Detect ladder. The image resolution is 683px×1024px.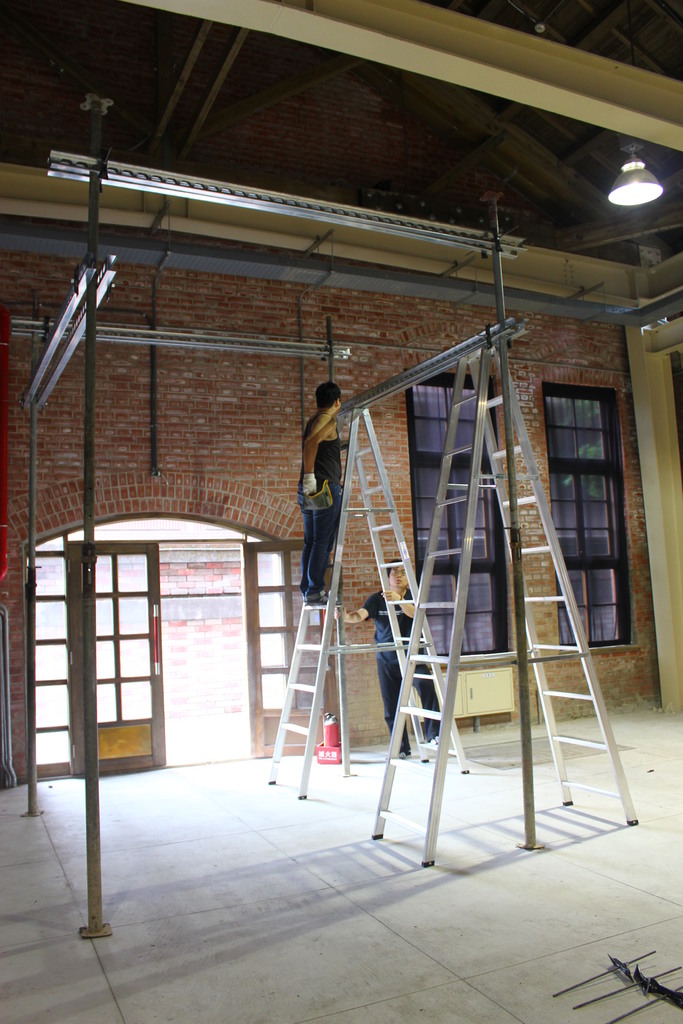
[left=372, top=346, right=640, bottom=865].
